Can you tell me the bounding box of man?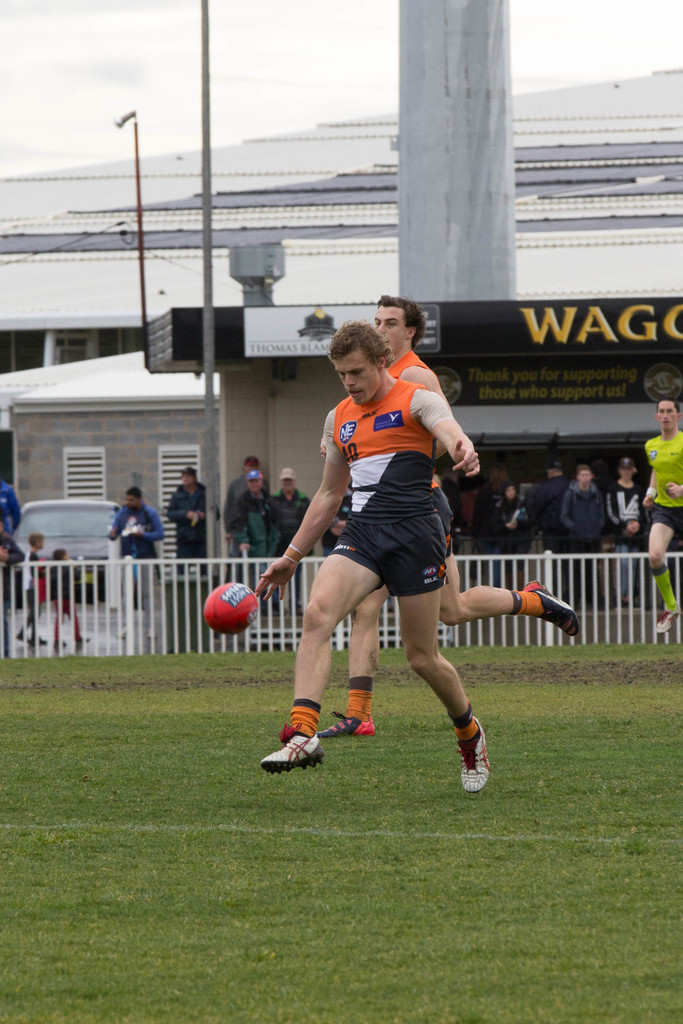
(222,454,271,541).
